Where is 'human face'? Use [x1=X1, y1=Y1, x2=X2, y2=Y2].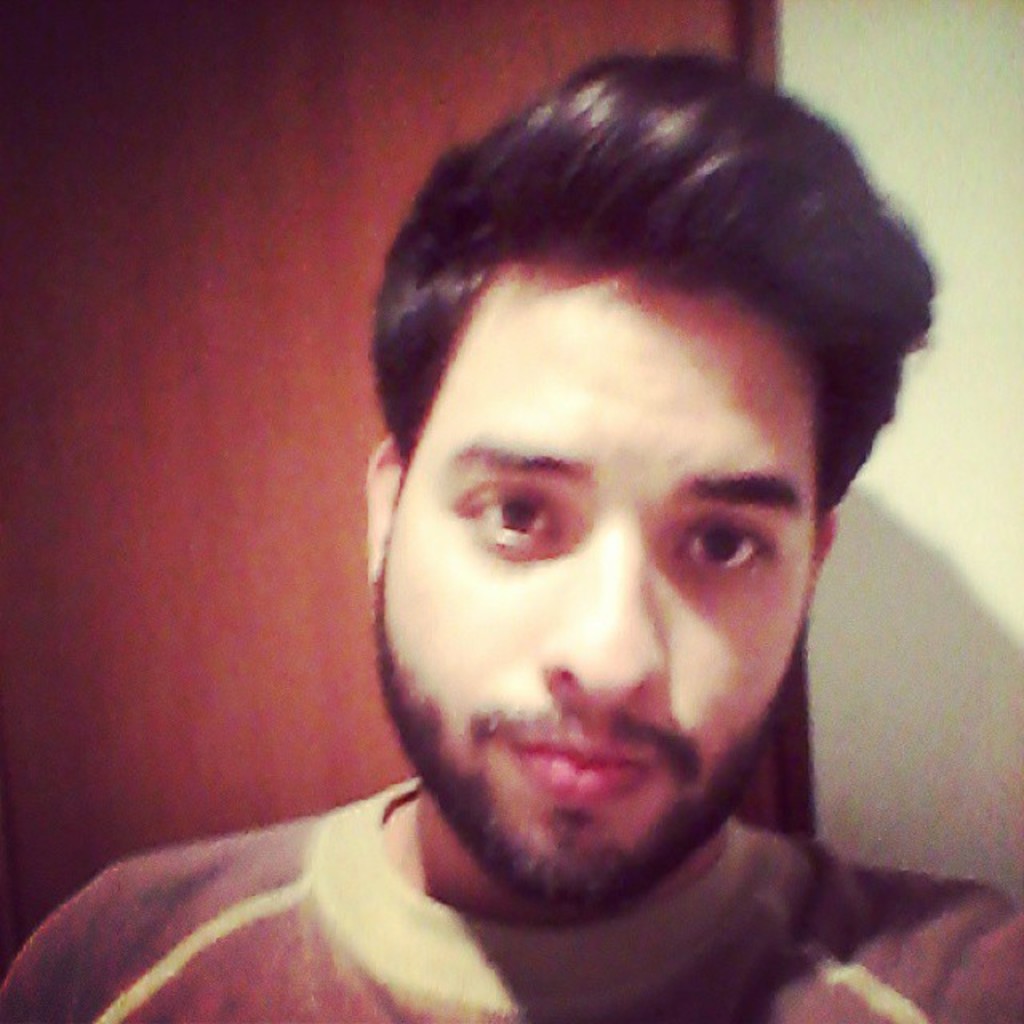
[x1=378, y1=256, x2=819, y2=894].
